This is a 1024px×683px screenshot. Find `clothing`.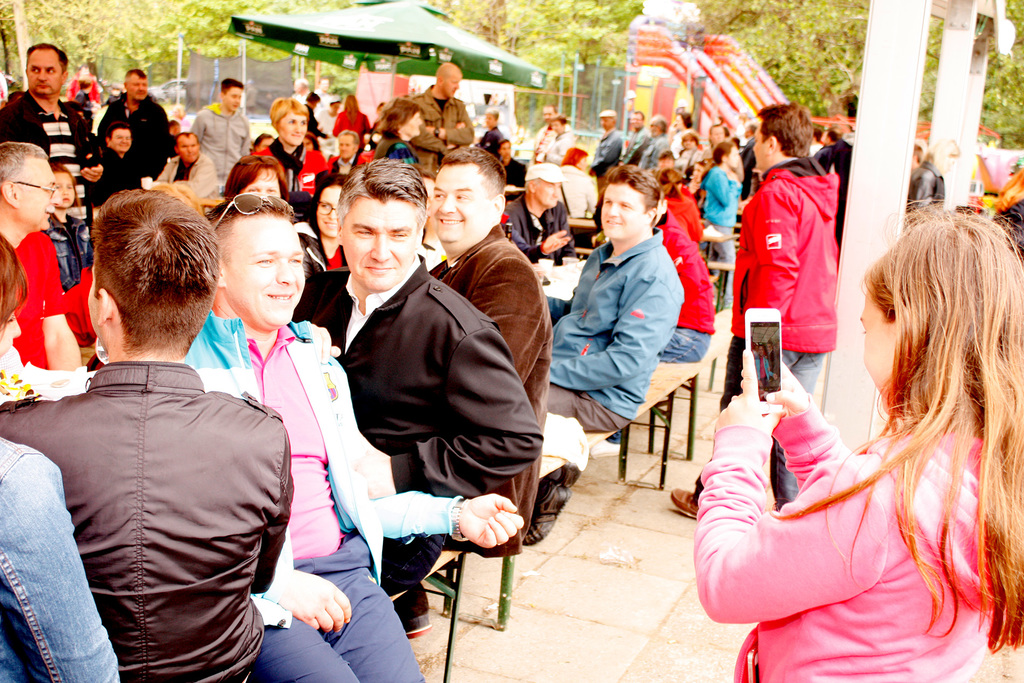
Bounding box: <bbox>302, 104, 328, 137</bbox>.
